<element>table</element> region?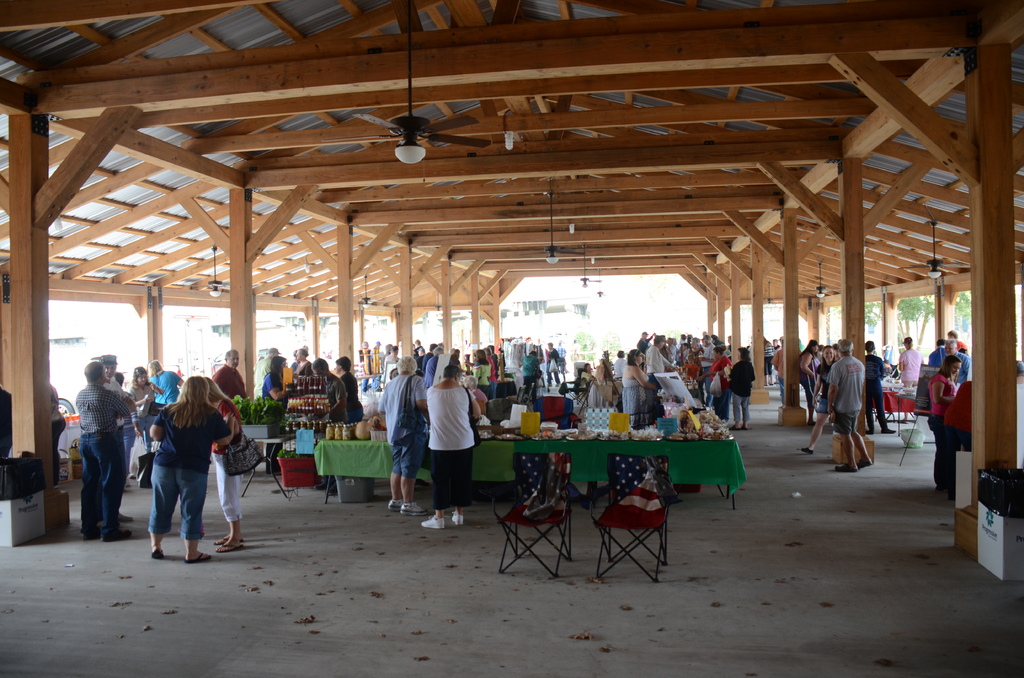
BBox(310, 409, 730, 536)
